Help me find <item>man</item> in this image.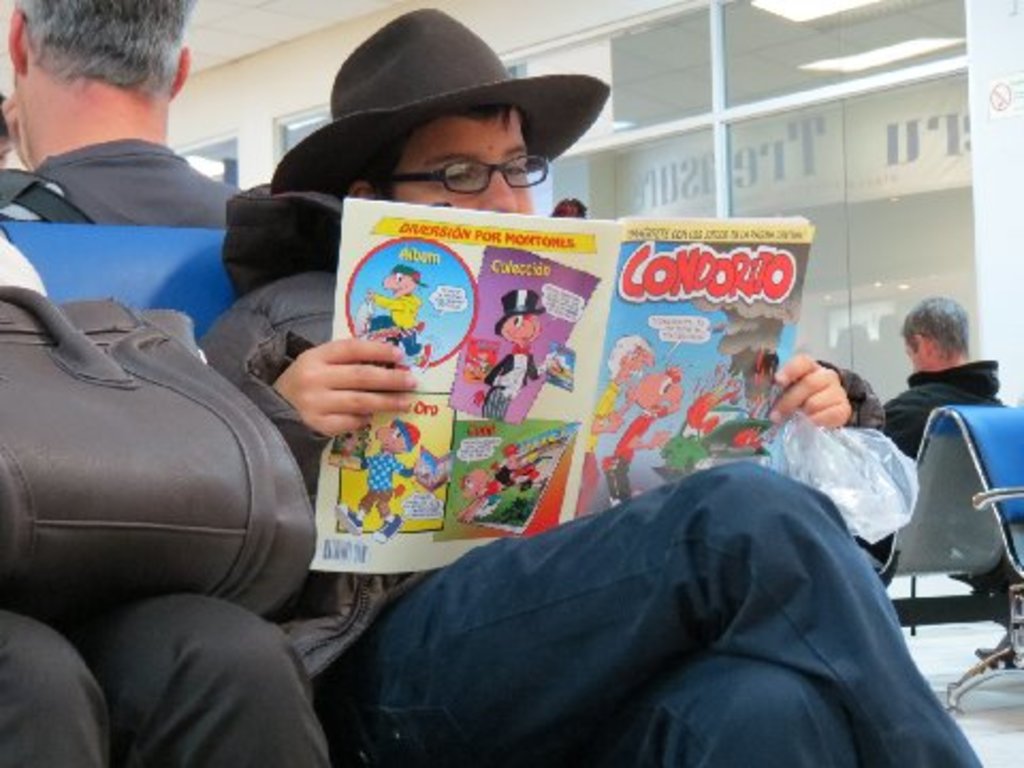
Found it: [0,239,329,766].
